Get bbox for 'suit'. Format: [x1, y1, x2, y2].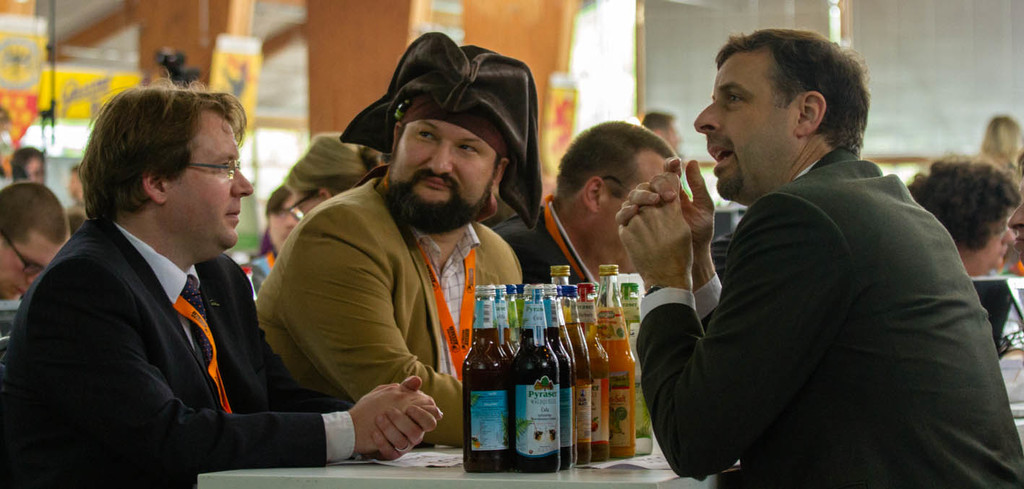
[634, 141, 1023, 488].
